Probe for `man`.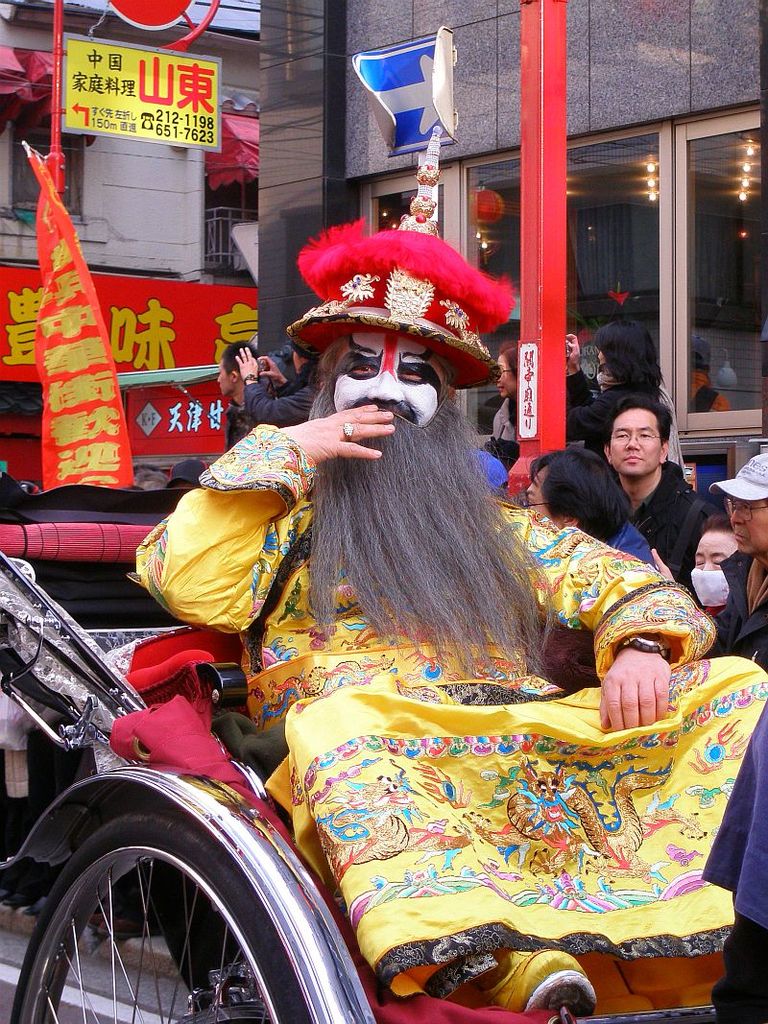
Probe result: region(600, 399, 720, 582).
